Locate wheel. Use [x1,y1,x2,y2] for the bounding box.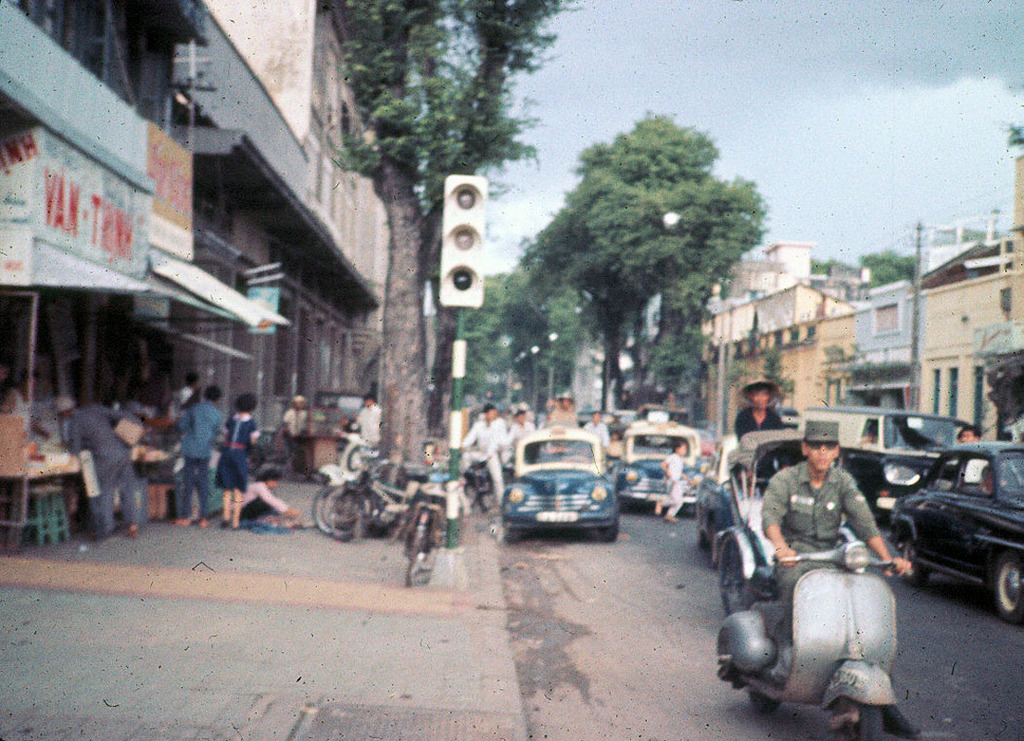
[401,559,424,584].
